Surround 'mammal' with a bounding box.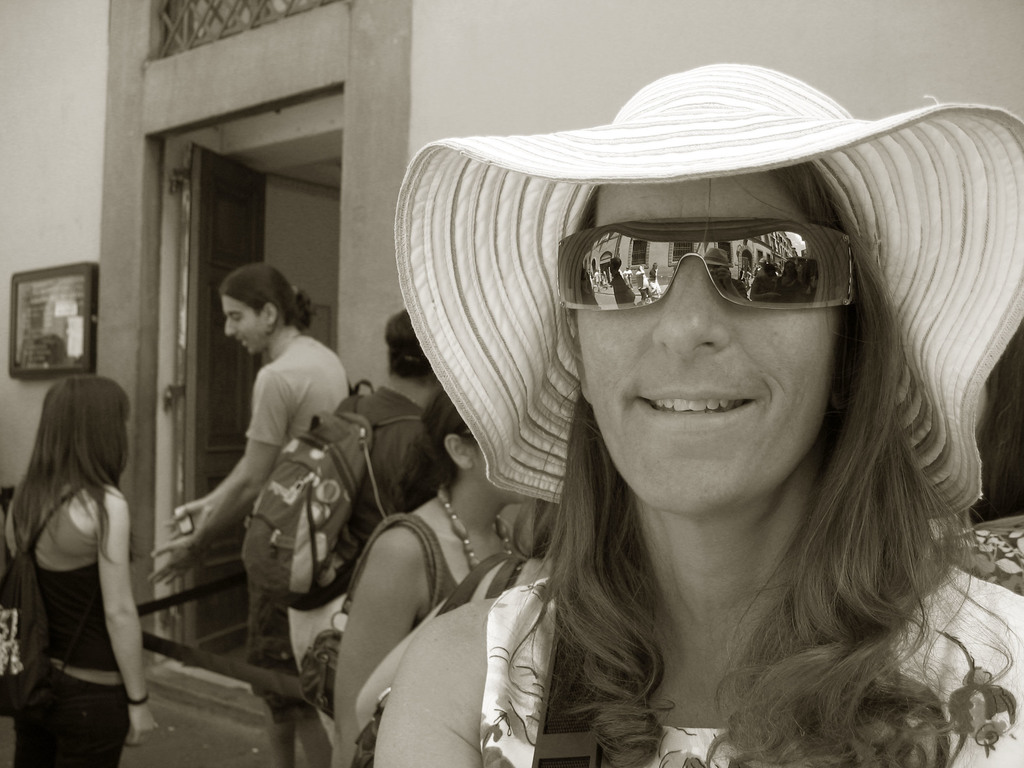
detection(327, 393, 518, 765).
